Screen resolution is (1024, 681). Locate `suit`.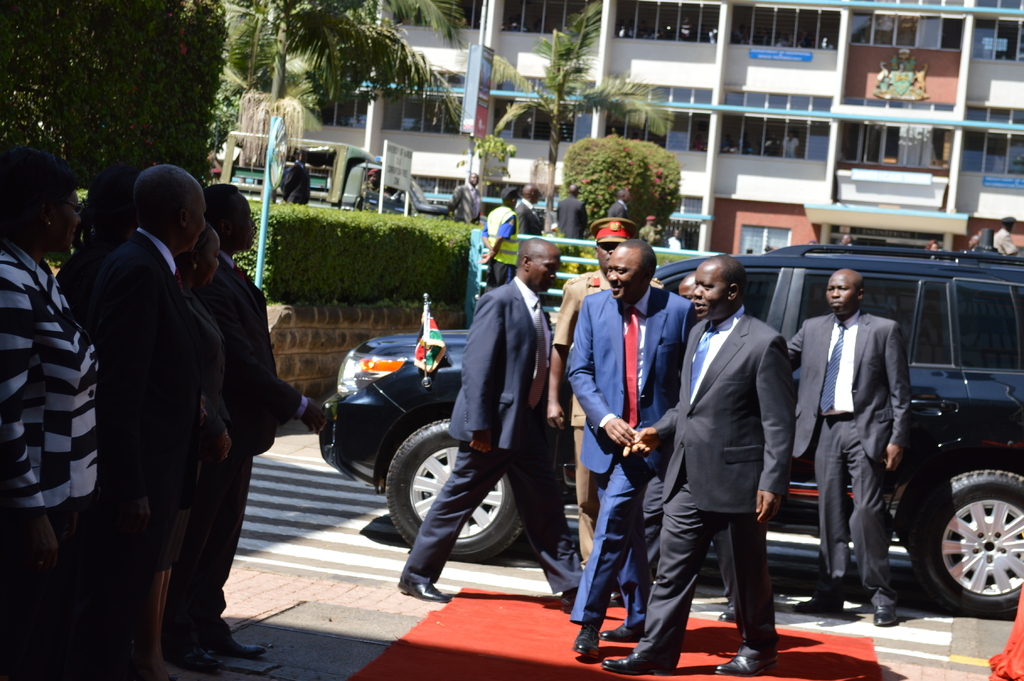
region(554, 193, 588, 243).
